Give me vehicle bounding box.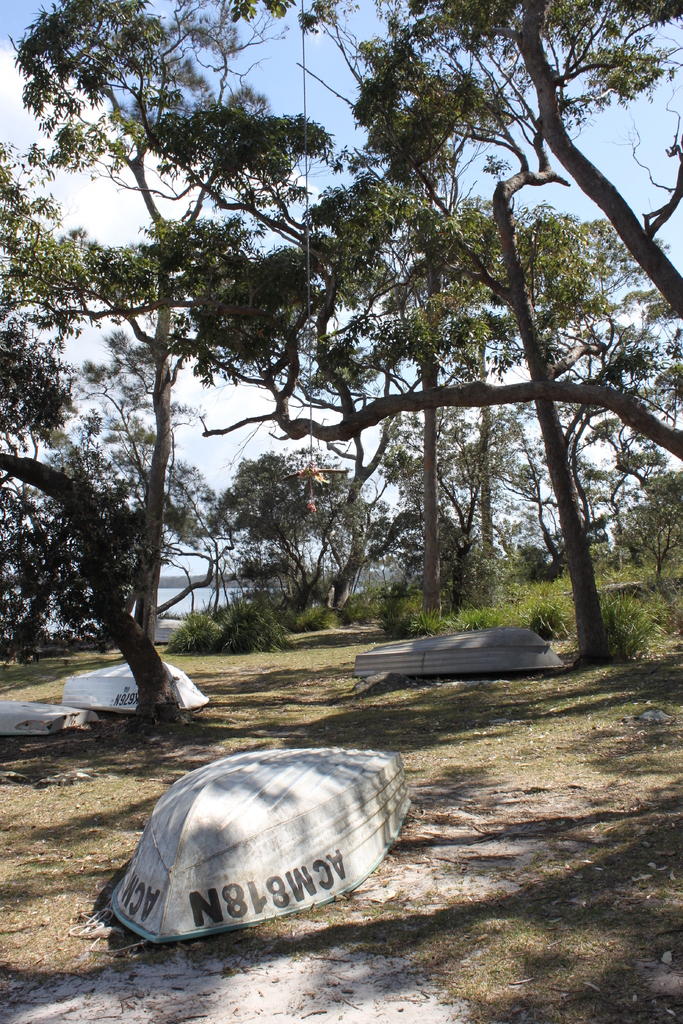
0,693,87,742.
